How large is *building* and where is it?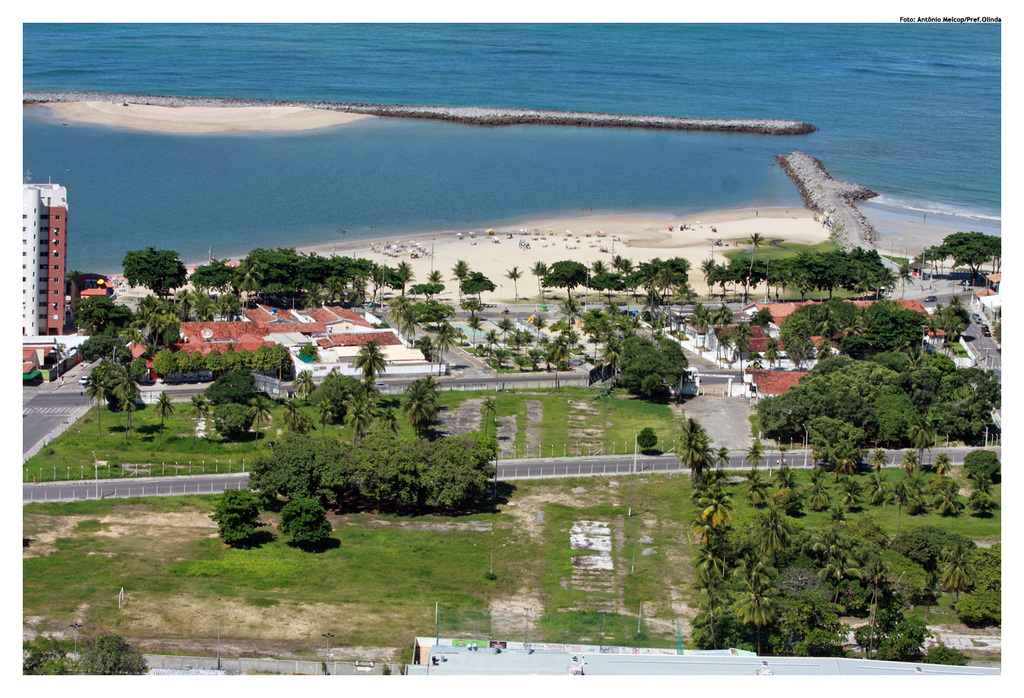
Bounding box: {"left": 971, "top": 270, "right": 1002, "bottom": 336}.
